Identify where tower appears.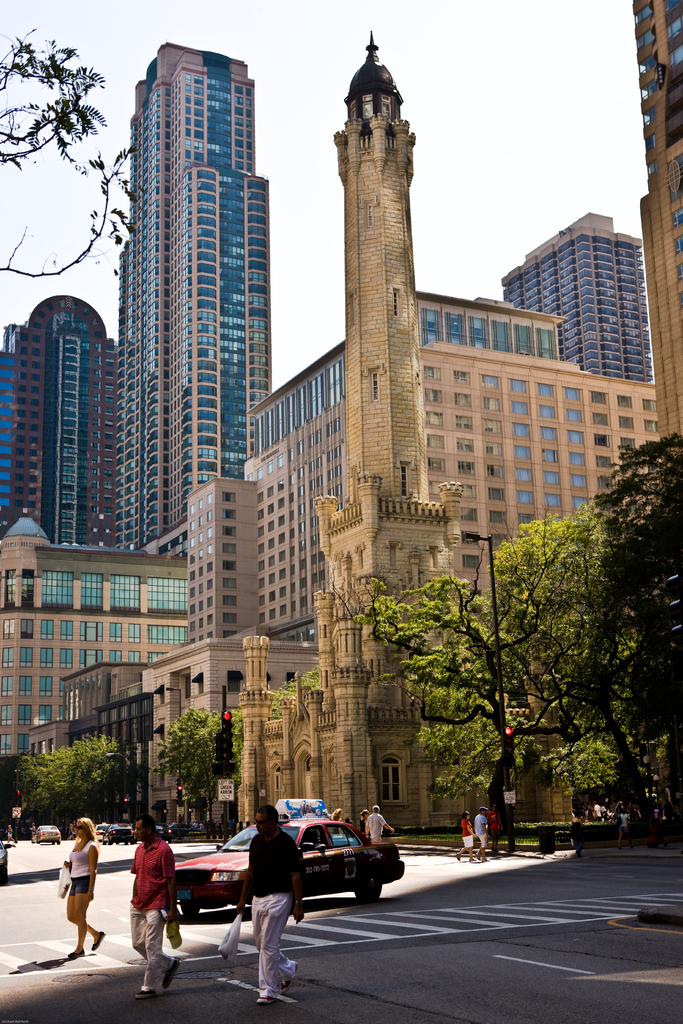
Appears at <box>0,295,129,573</box>.
